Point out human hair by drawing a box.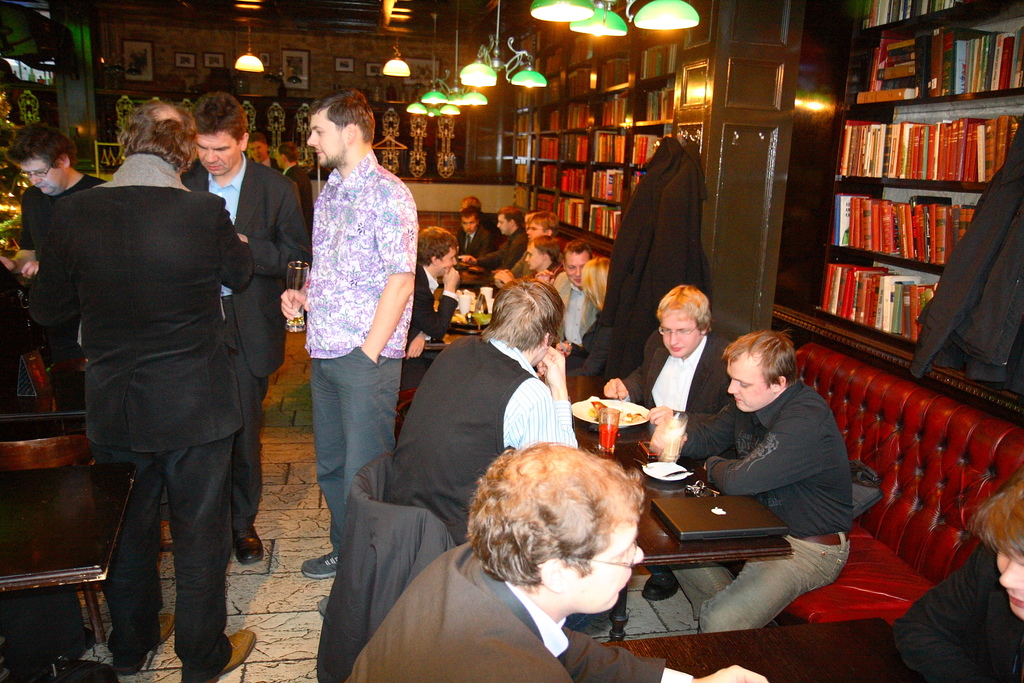
left=526, top=207, right=564, bottom=236.
